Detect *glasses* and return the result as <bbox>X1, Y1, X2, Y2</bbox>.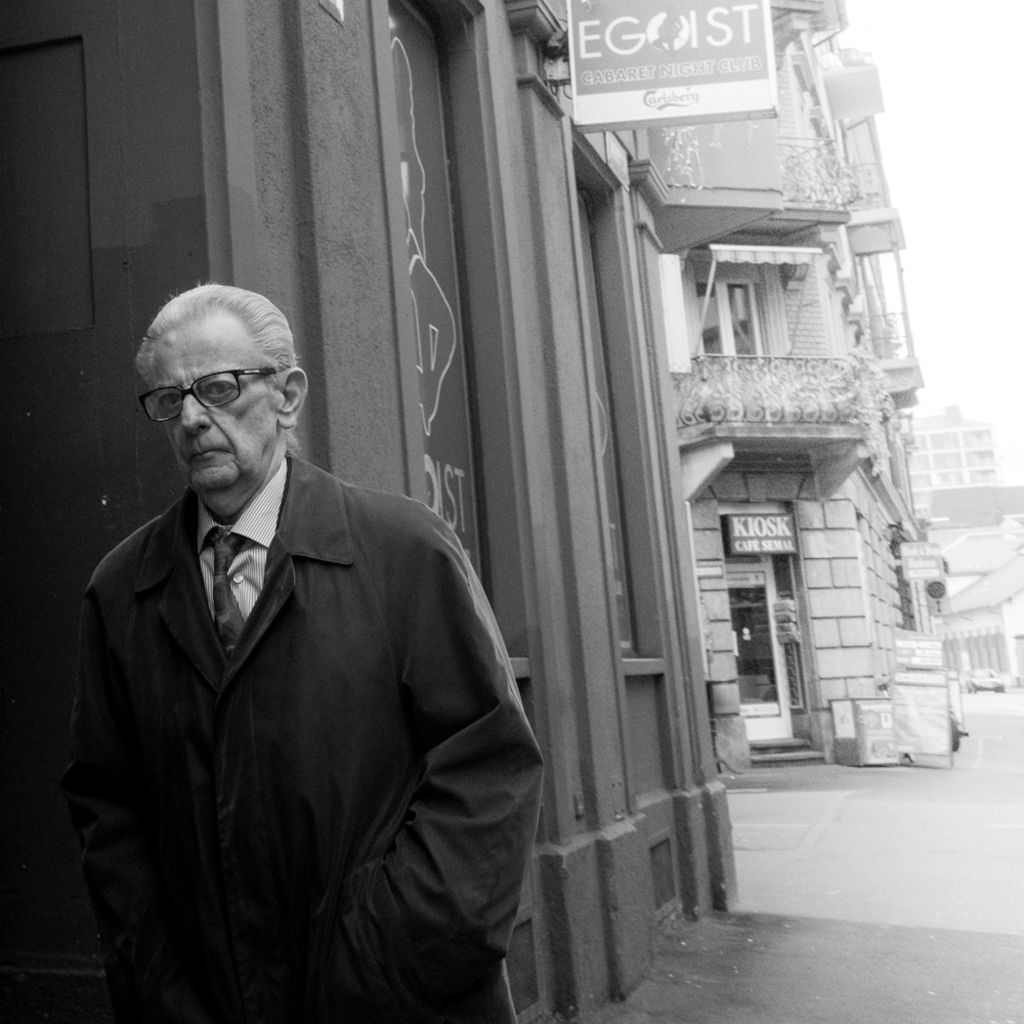
<bbox>125, 367, 291, 438</bbox>.
